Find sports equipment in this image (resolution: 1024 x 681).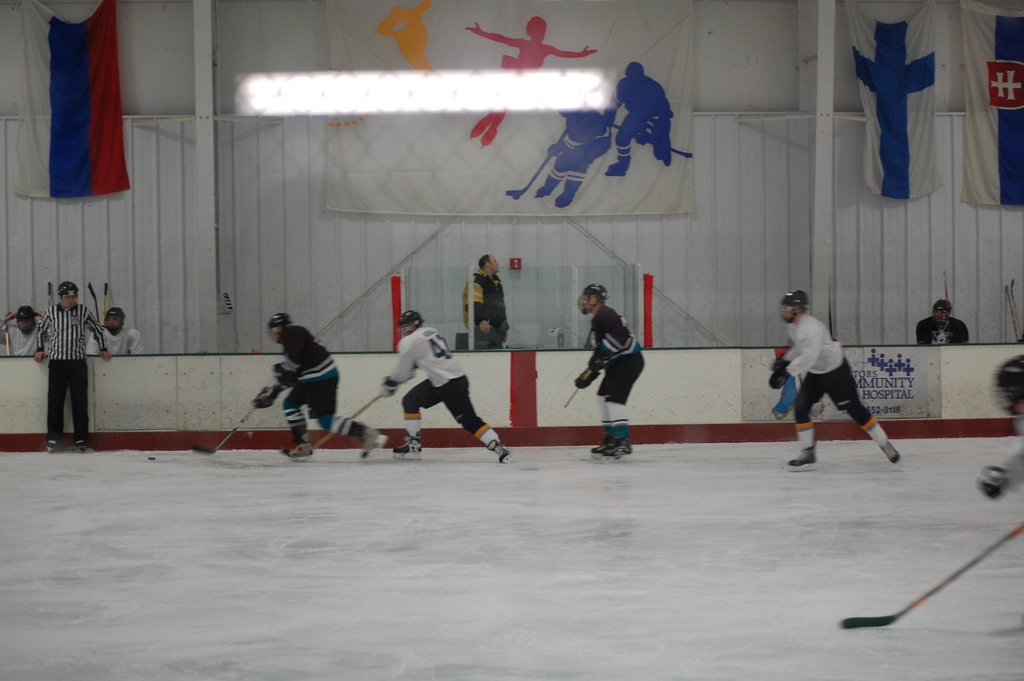
bbox=[485, 439, 515, 464].
